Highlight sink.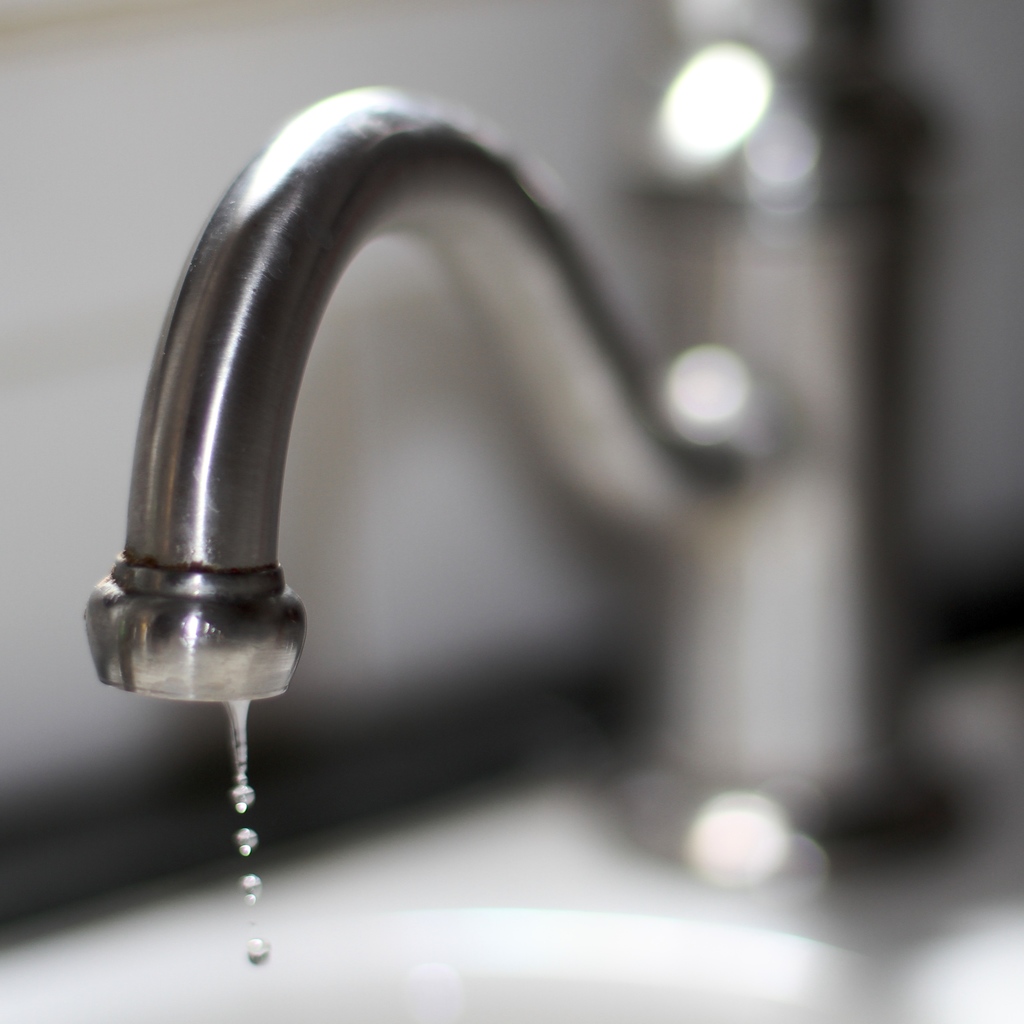
Highlighted region: [x1=0, y1=42, x2=895, y2=965].
